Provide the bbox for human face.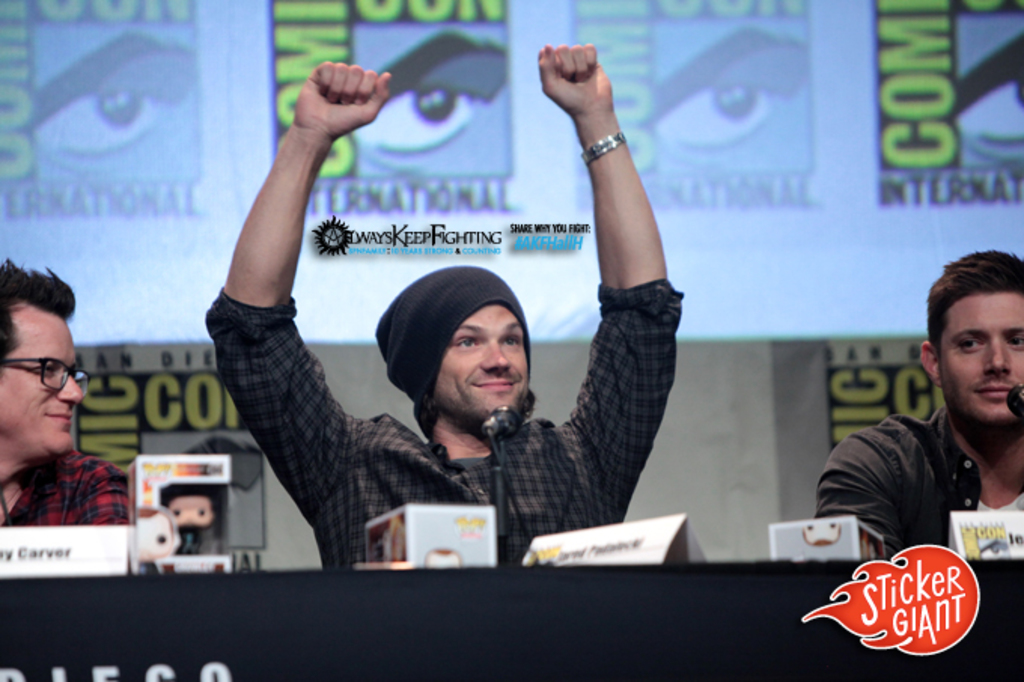
[x1=432, y1=298, x2=529, y2=420].
